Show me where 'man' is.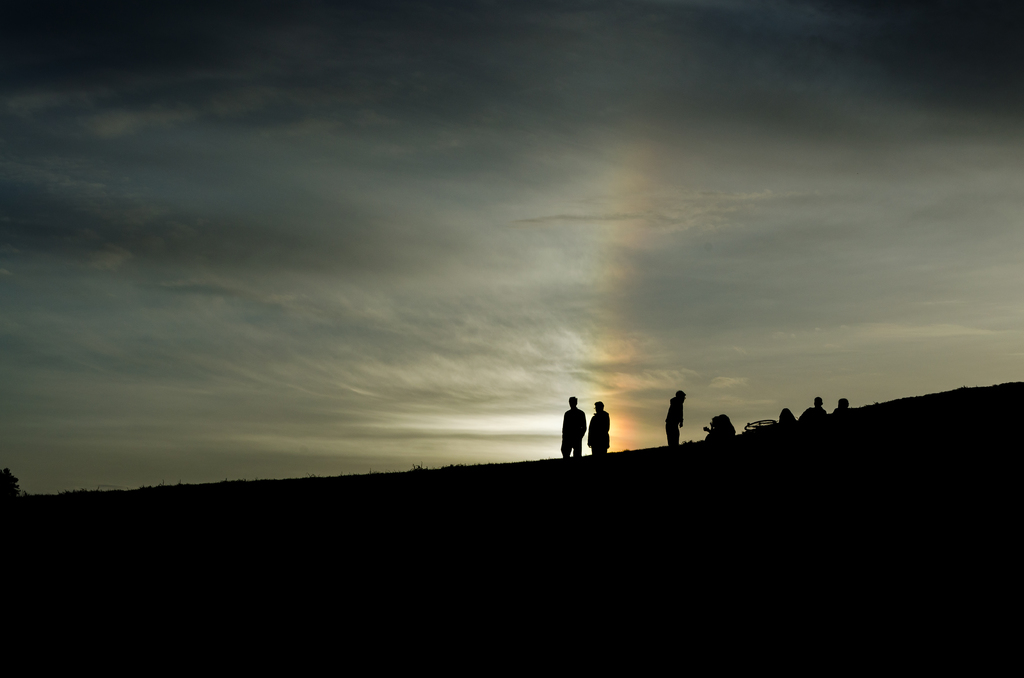
'man' is at crop(667, 394, 680, 448).
